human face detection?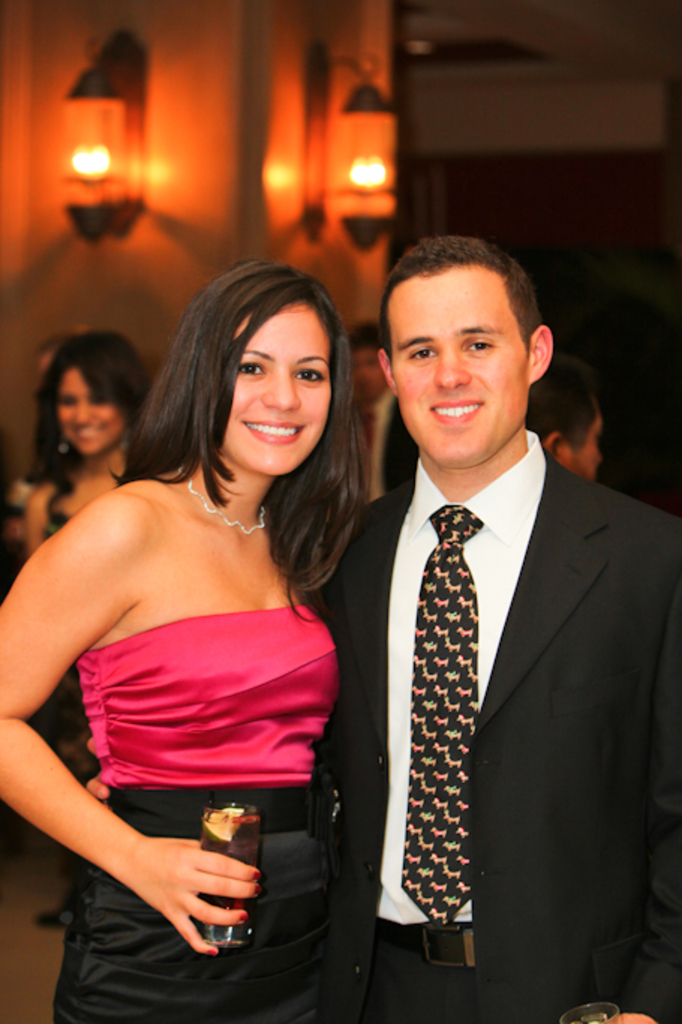
{"left": 387, "top": 258, "right": 534, "bottom": 468}
